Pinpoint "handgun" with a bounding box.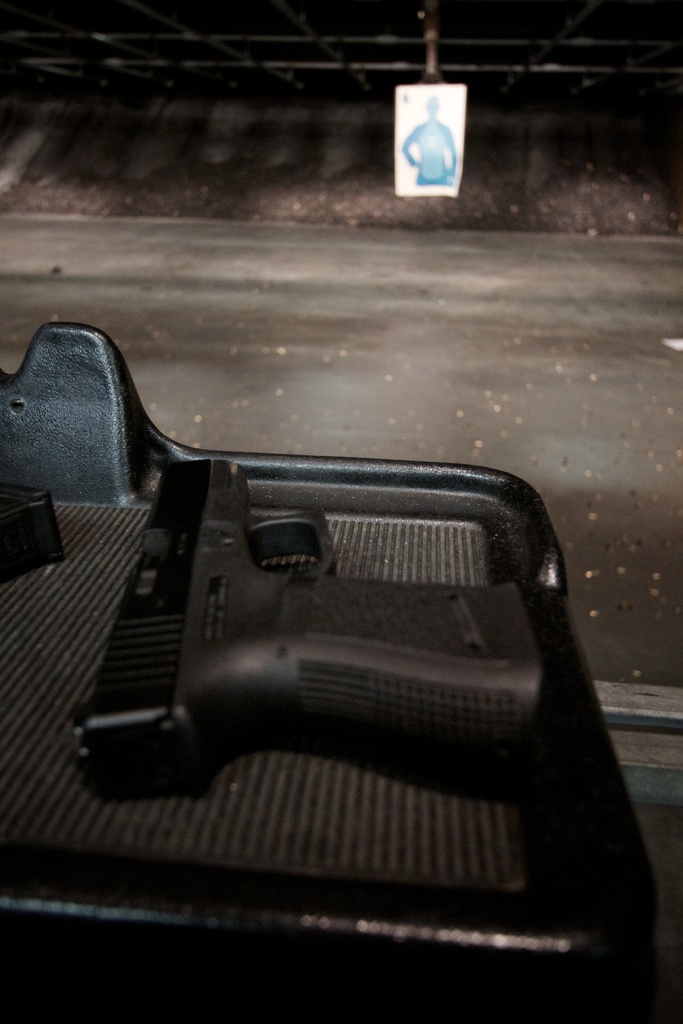
pyautogui.locateOnScreen(72, 457, 541, 802).
